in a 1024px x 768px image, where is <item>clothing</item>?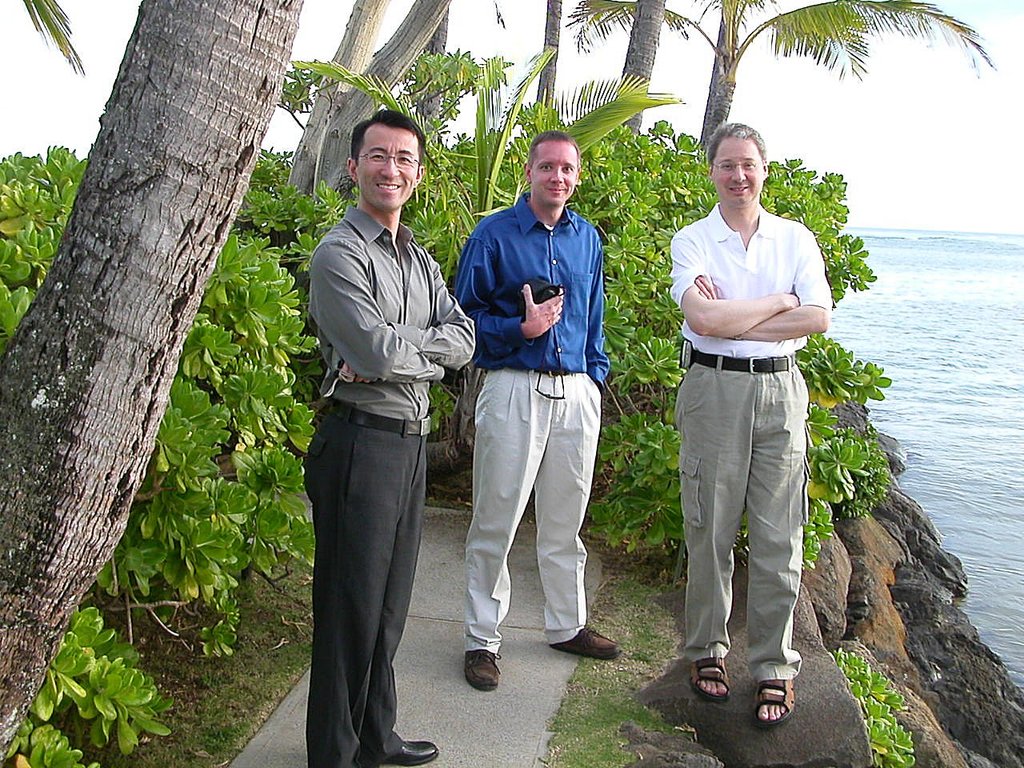
(x1=309, y1=206, x2=477, y2=767).
